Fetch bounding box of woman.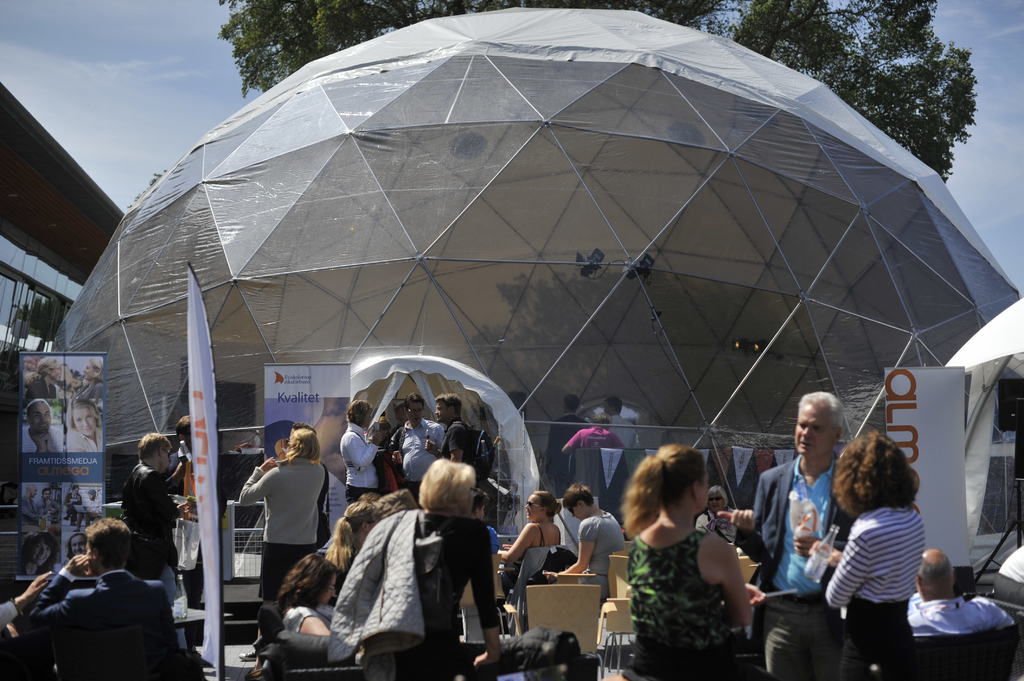
Bbox: 809:428:927:680.
